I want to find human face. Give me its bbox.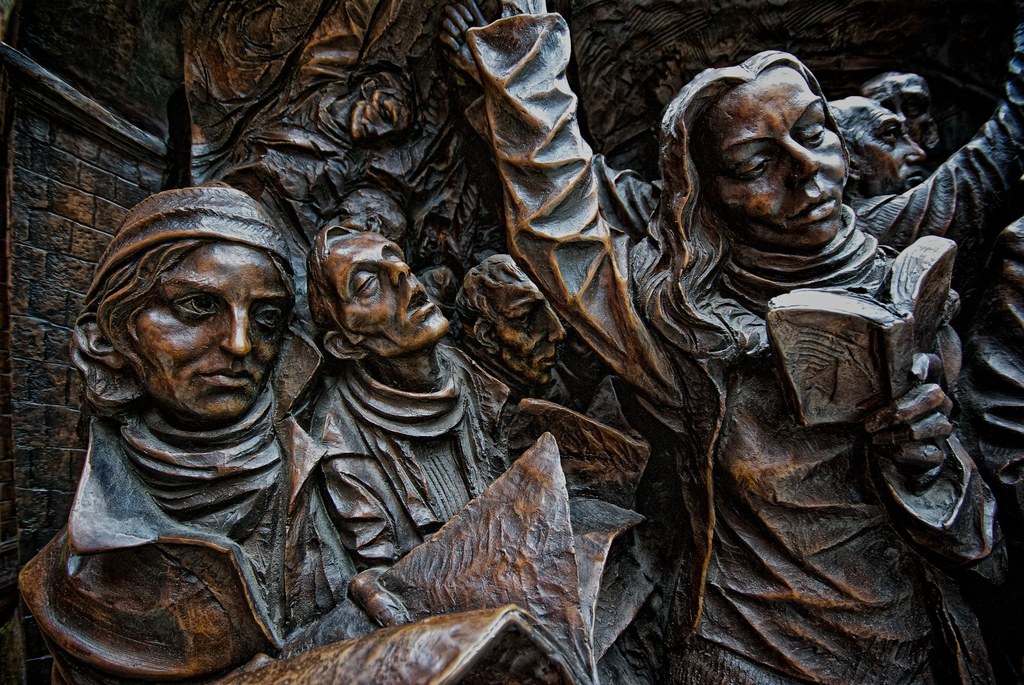
region(861, 100, 924, 185).
